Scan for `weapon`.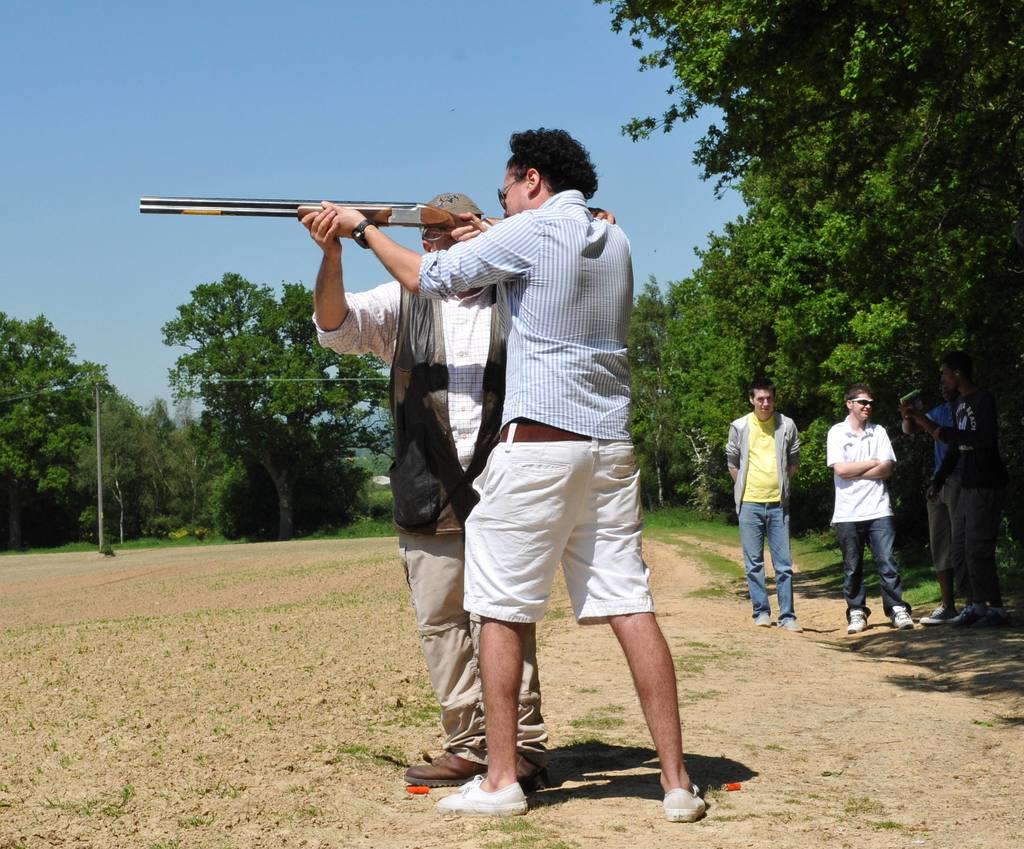
Scan result: <box>135,196,507,248</box>.
